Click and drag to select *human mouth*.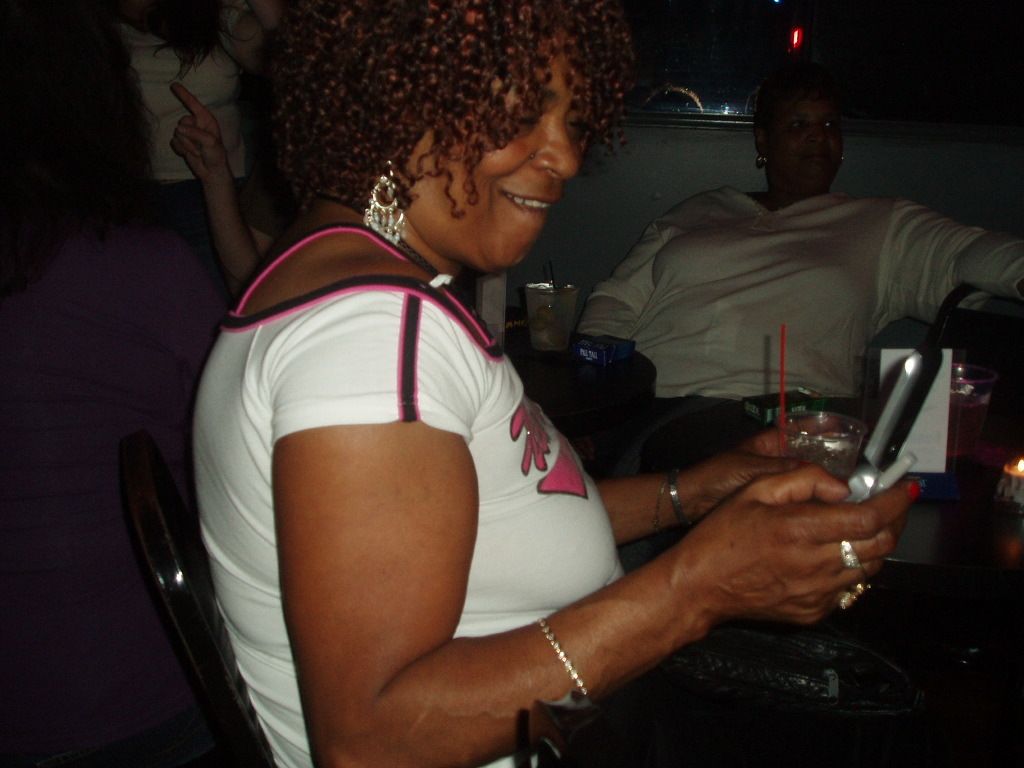
Selection: BBox(503, 190, 559, 216).
